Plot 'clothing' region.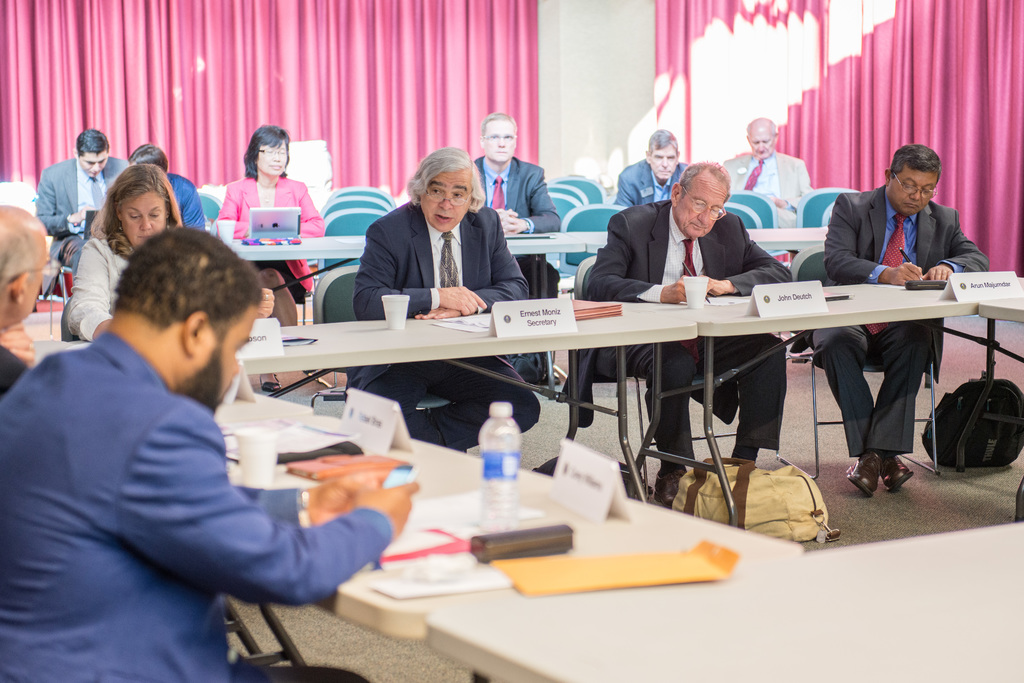
Plotted at crop(351, 197, 541, 459).
